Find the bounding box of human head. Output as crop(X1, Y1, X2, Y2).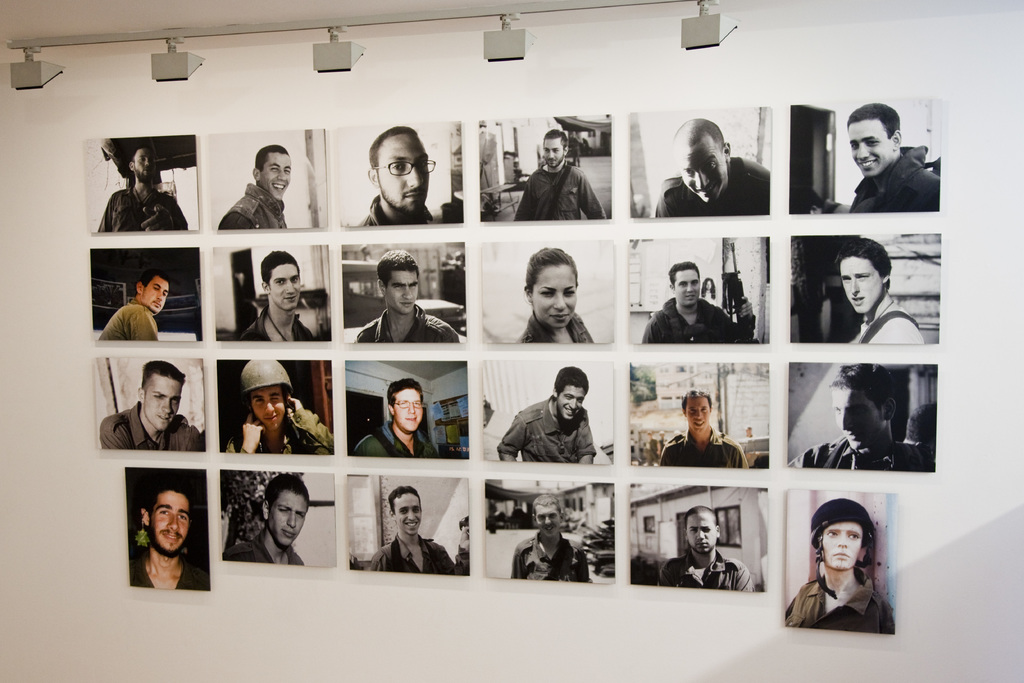
crop(847, 99, 900, 176).
